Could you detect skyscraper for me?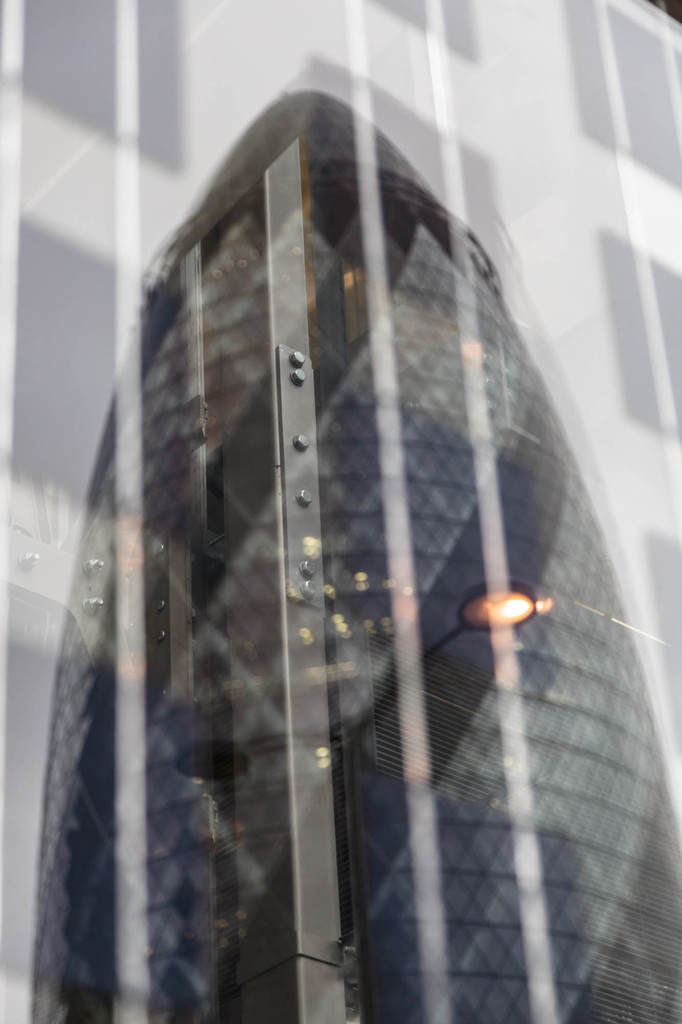
Detection result: left=47, top=24, right=673, bottom=1000.
